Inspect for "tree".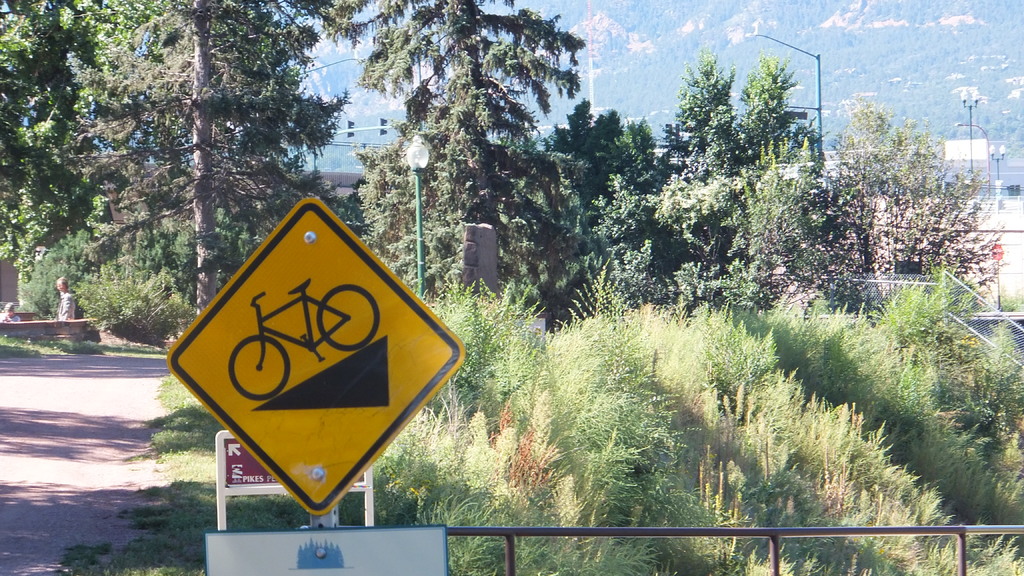
Inspection: pyautogui.locateOnScreen(676, 134, 762, 303).
